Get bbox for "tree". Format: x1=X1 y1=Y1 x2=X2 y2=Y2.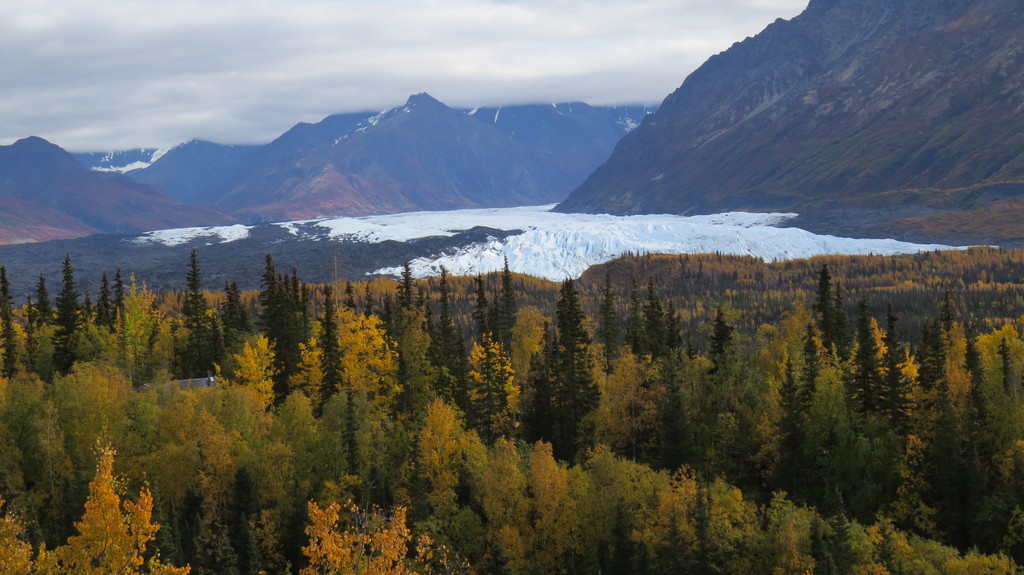
x1=97 y1=273 x2=113 y2=326.
